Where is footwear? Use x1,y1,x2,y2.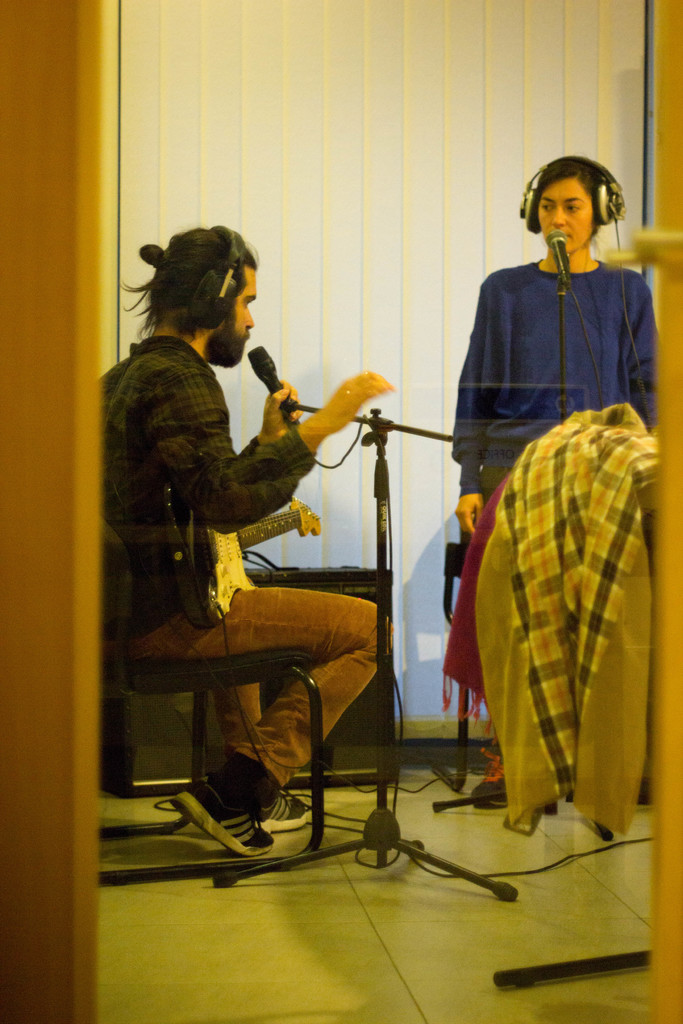
195,783,276,867.
